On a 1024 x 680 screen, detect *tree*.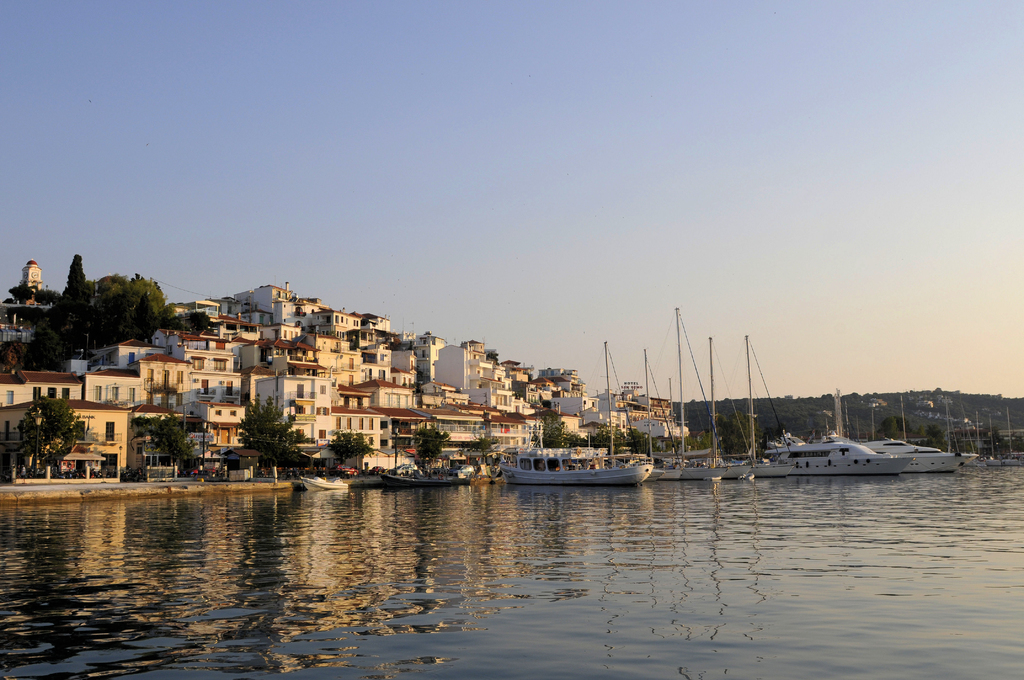
{"x1": 412, "y1": 428, "x2": 456, "y2": 469}.
